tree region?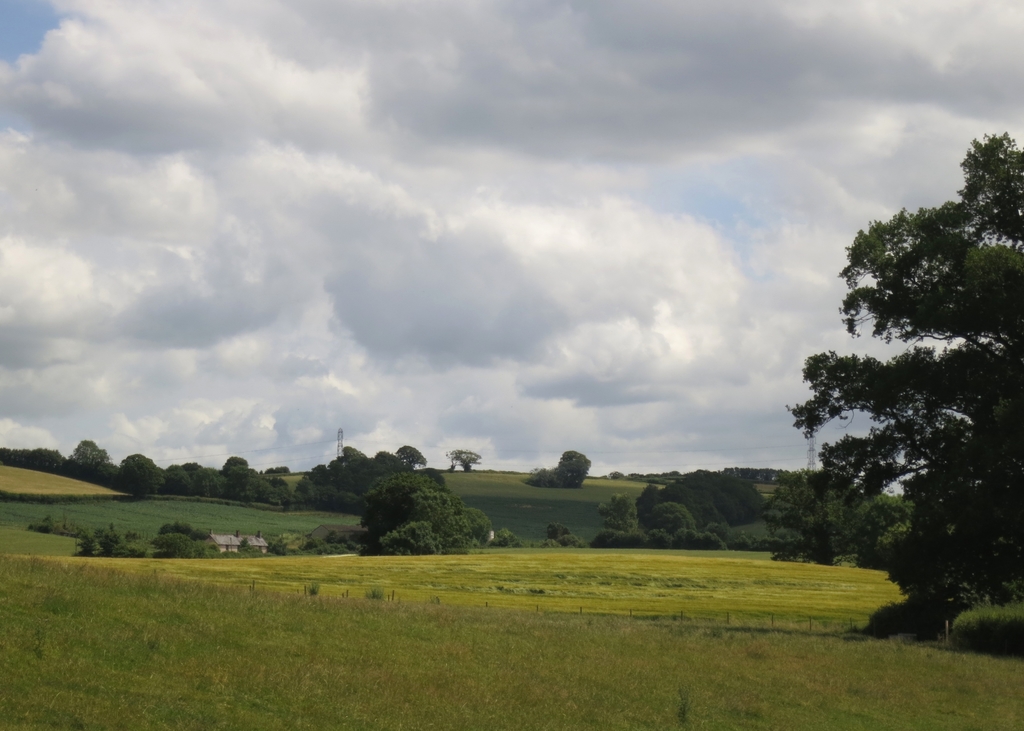
region(781, 129, 1023, 616)
